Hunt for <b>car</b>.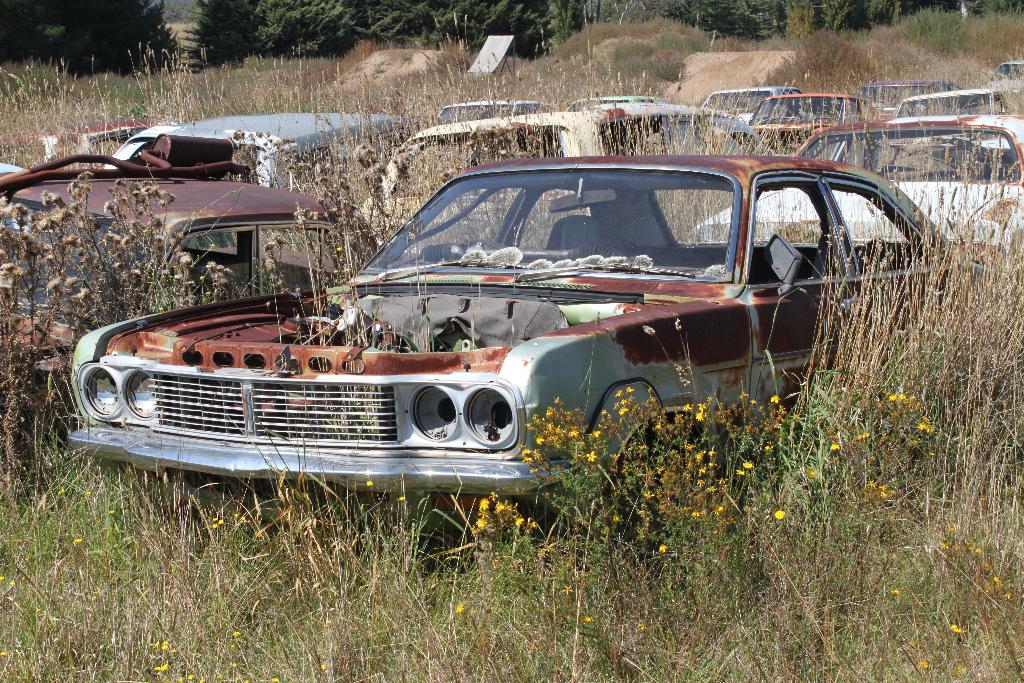
Hunted down at box(67, 155, 985, 494).
